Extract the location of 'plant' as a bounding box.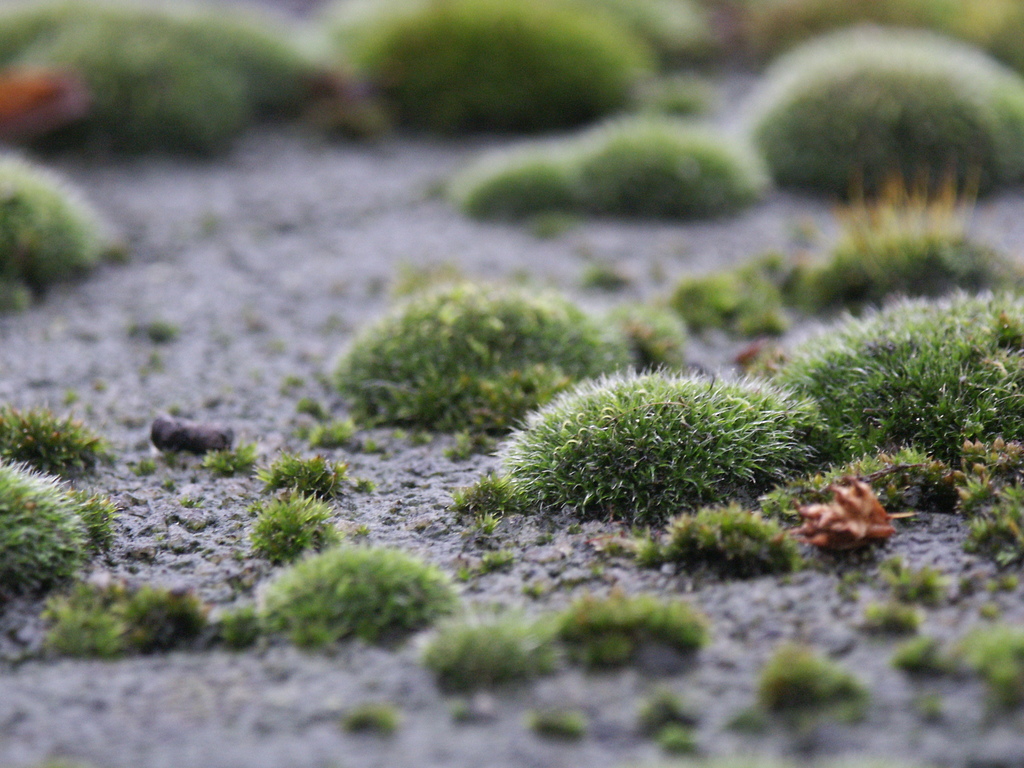
0/0/372/171.
